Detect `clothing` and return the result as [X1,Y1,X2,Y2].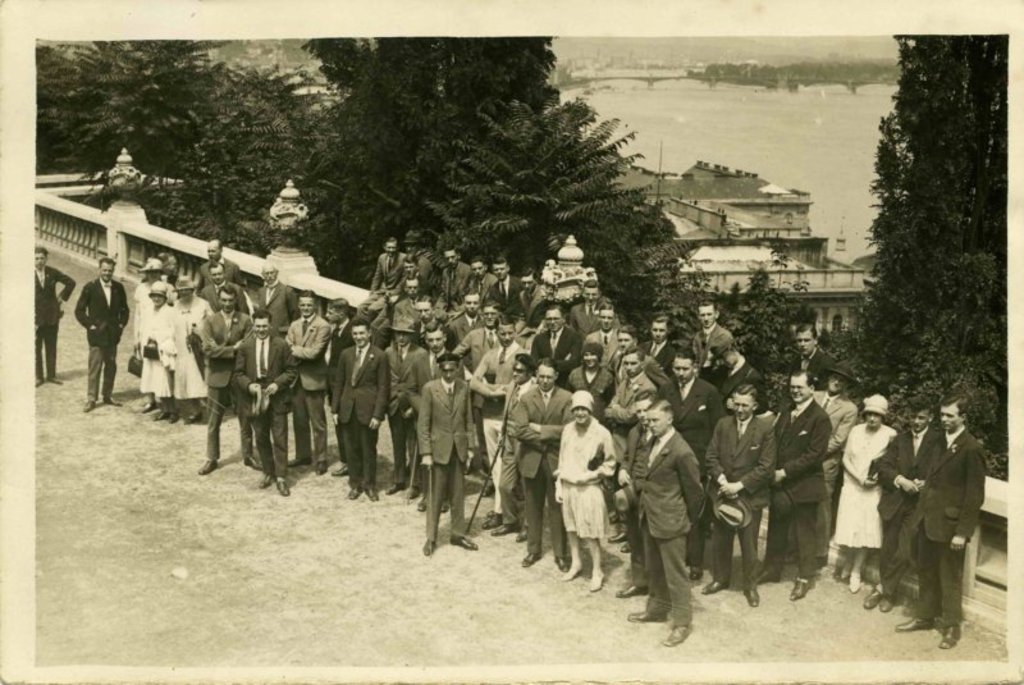
[554,419,618,554].
